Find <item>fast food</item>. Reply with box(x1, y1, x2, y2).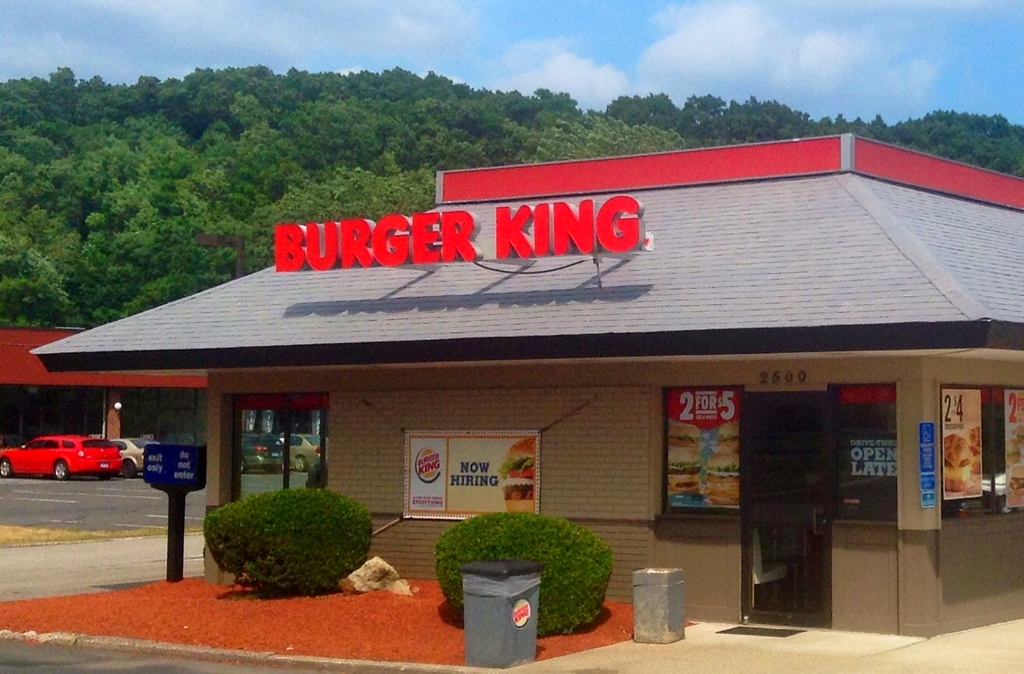
box(671, 424, 702, 448).
